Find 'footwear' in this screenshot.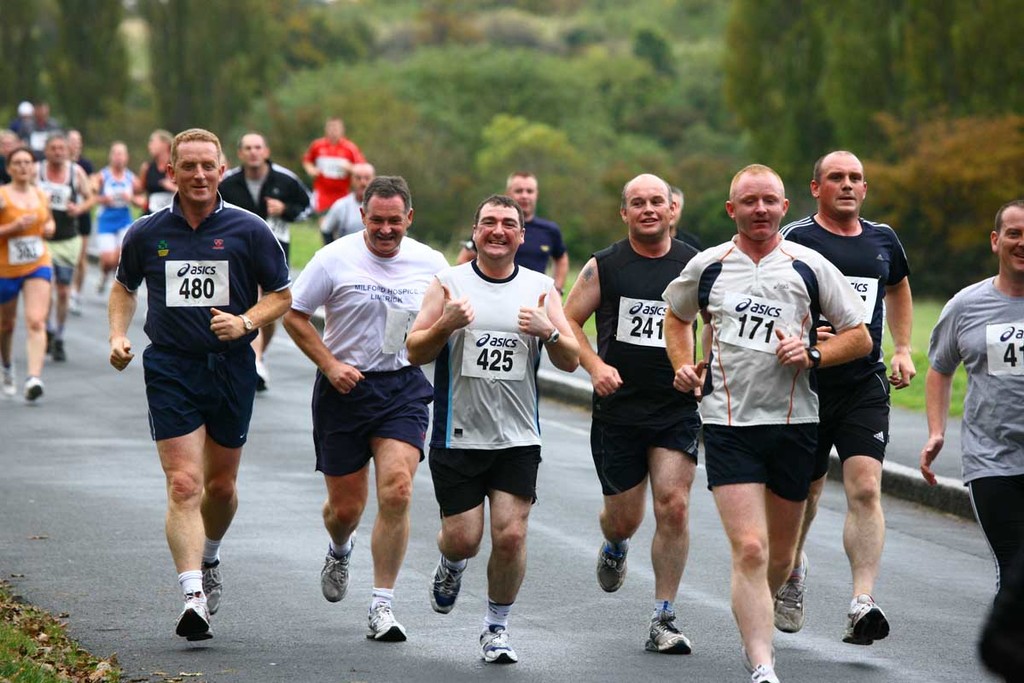
The bounding box for 'footwear' is x1=775, y1=552, x2=806, y2=633.
